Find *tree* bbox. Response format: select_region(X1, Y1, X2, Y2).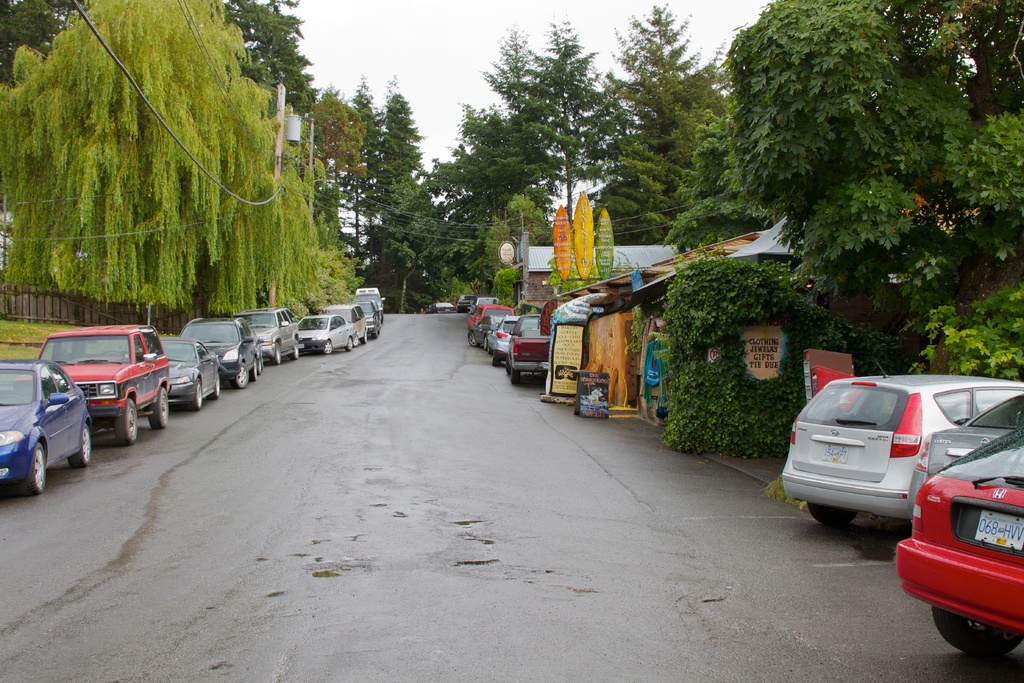
select_region(664, 251, 924, 450).
